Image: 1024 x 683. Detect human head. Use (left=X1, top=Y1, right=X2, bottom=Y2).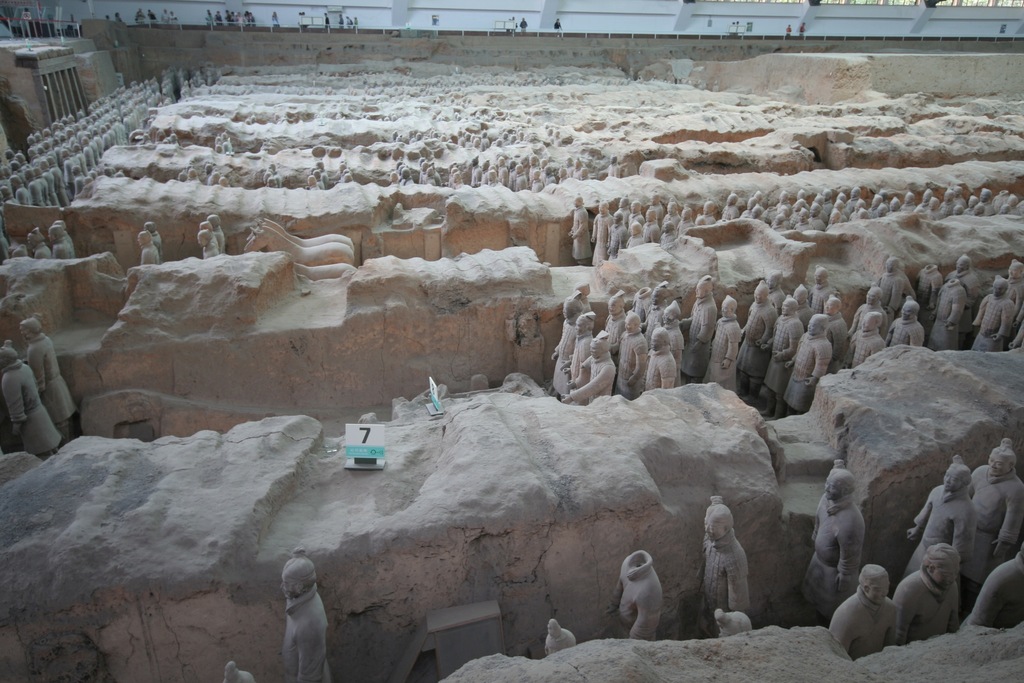
(left=52, top=220, right=65, bottom=230).
